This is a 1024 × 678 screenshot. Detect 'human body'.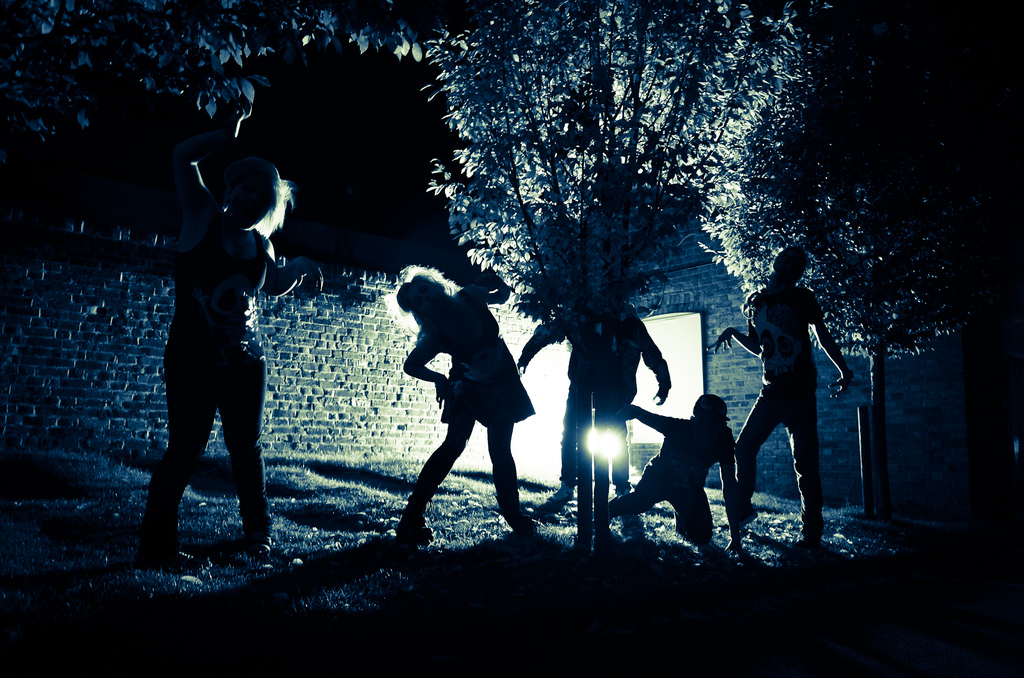
box(515, 297, 678, 527).
